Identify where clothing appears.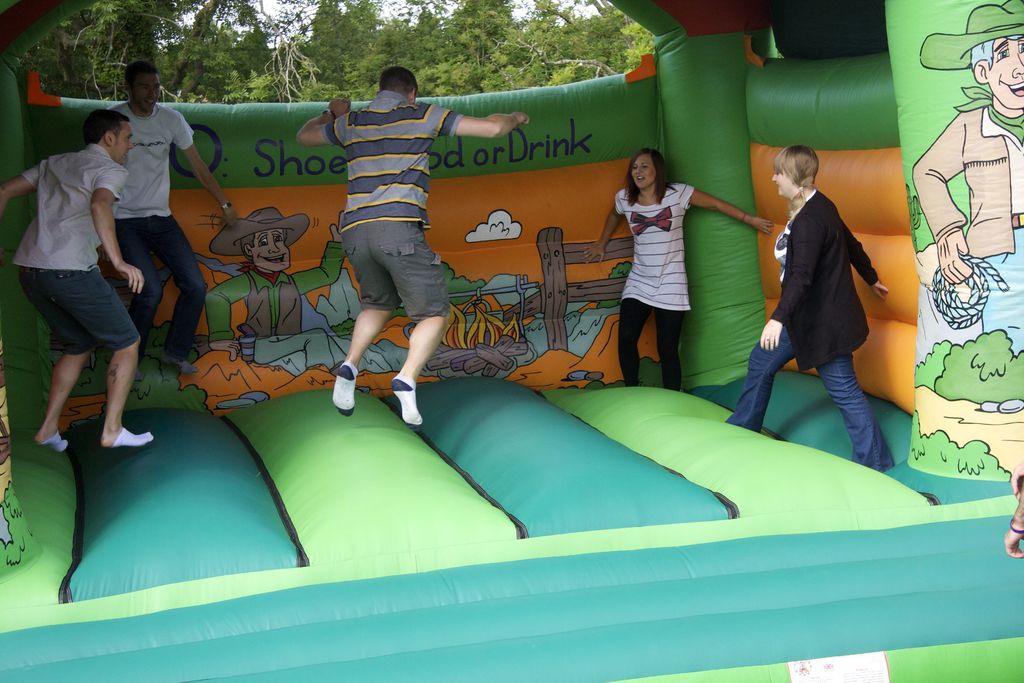
Appears at <box>729,190,879,472</box>.
